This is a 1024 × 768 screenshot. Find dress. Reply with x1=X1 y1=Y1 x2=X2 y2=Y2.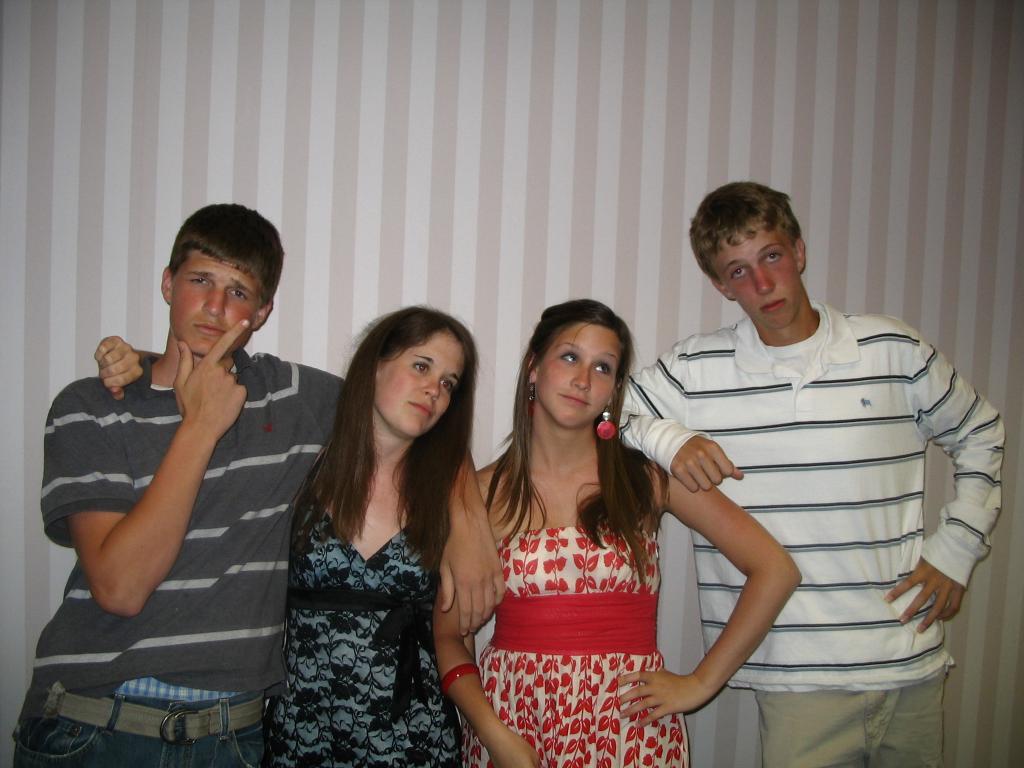
x1=461 y1=520 x2=698 y2=767.
